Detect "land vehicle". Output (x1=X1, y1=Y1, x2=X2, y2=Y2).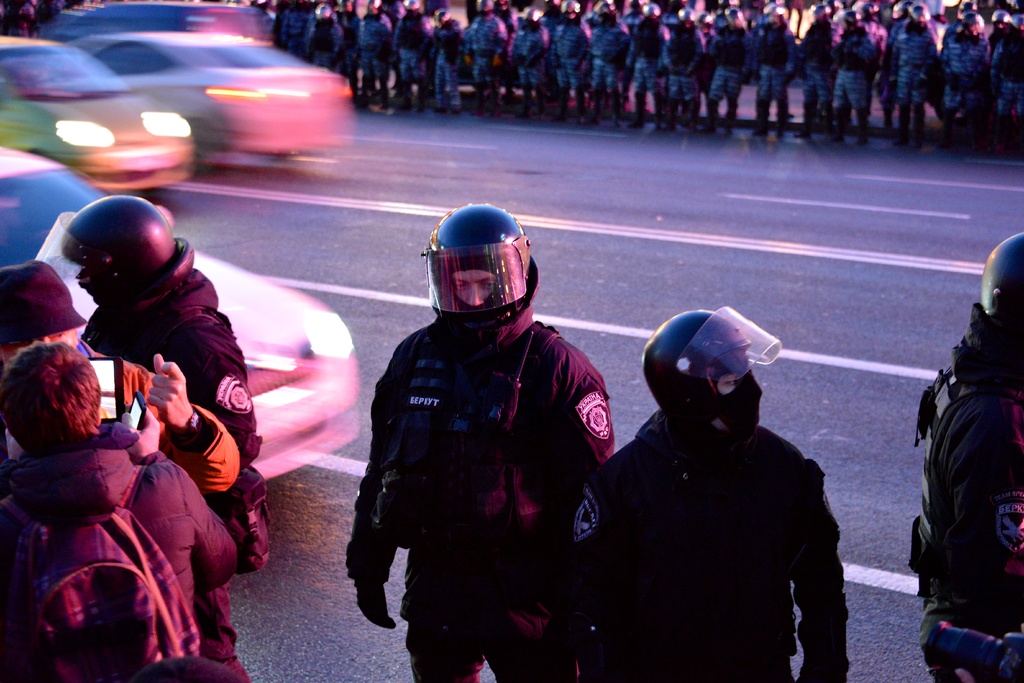
(x1=76, y1=22, x2=345, y2=177).
